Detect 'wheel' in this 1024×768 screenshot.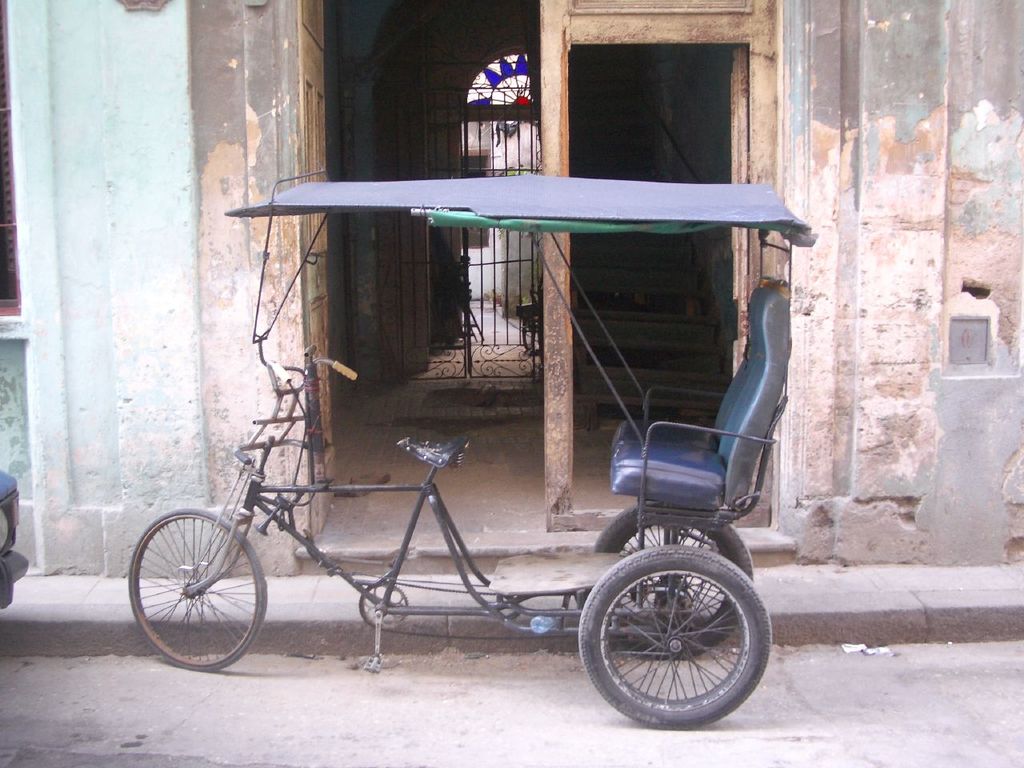
Detection: rect(581, 547, 771, 733).
